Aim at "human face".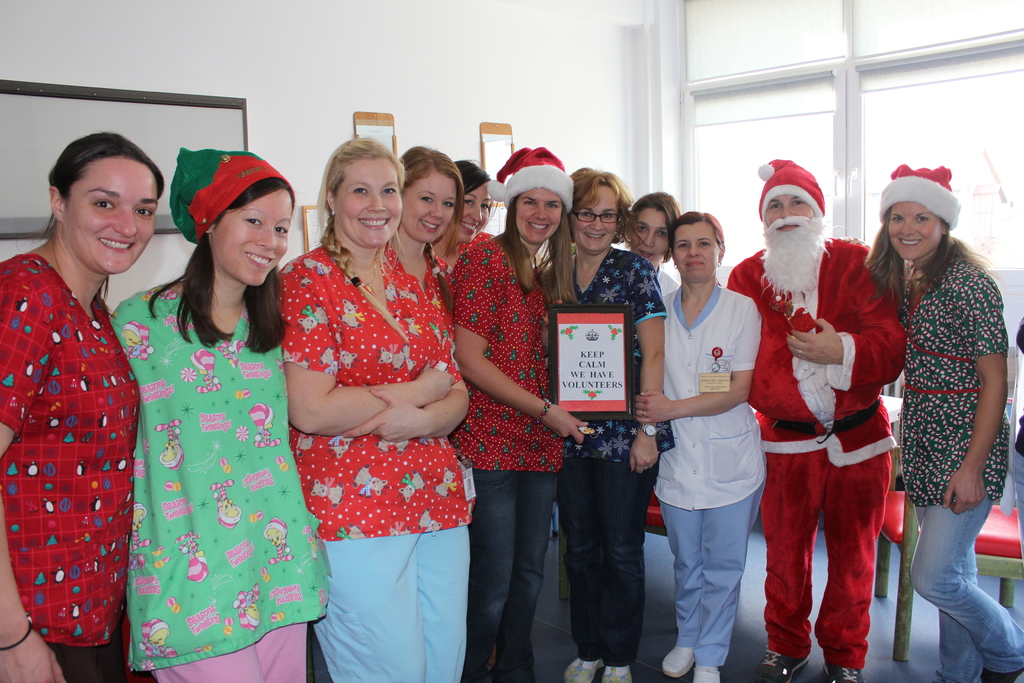
Aimed at (left=886, top=202, right=944, bottom=263).
